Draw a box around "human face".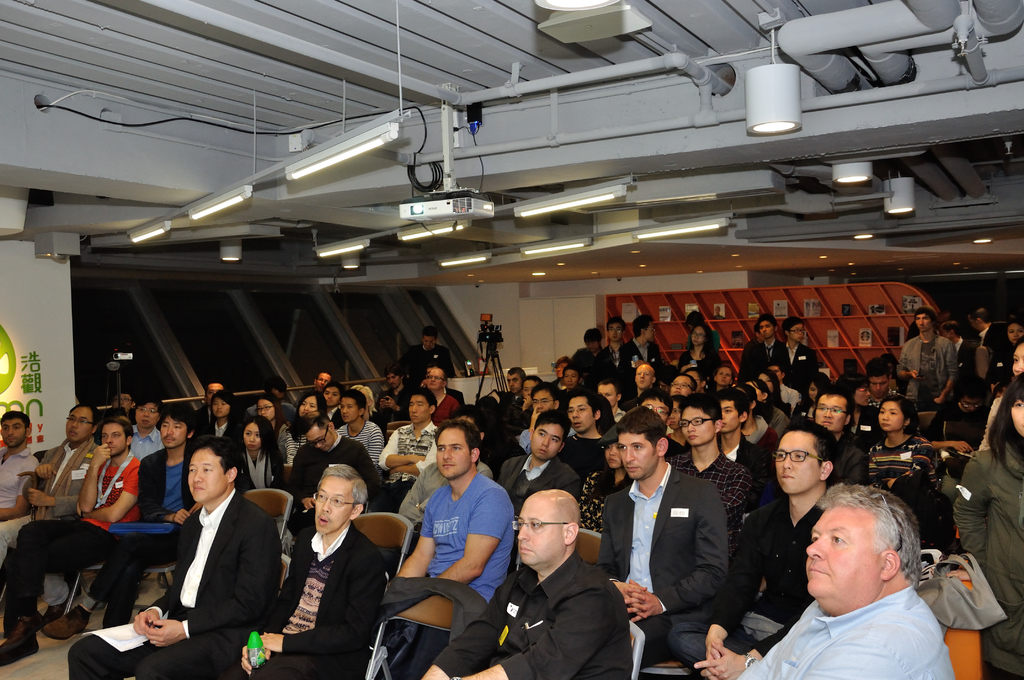
568,398,594,434.
